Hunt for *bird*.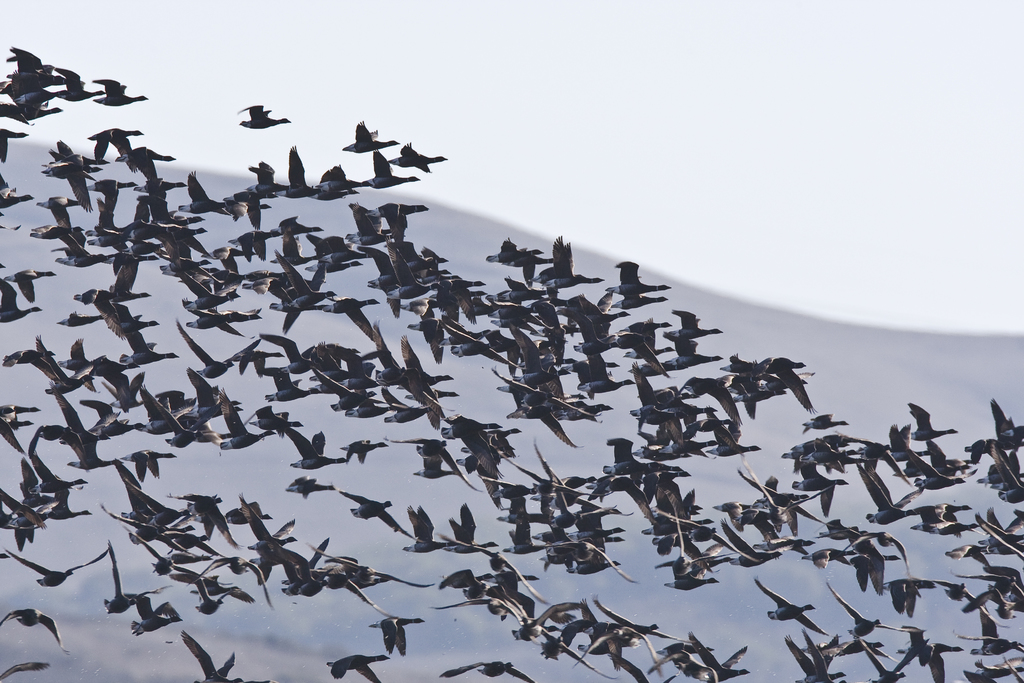
Hunted down at [x1=5, y1=544, x2=118, y2=588].
